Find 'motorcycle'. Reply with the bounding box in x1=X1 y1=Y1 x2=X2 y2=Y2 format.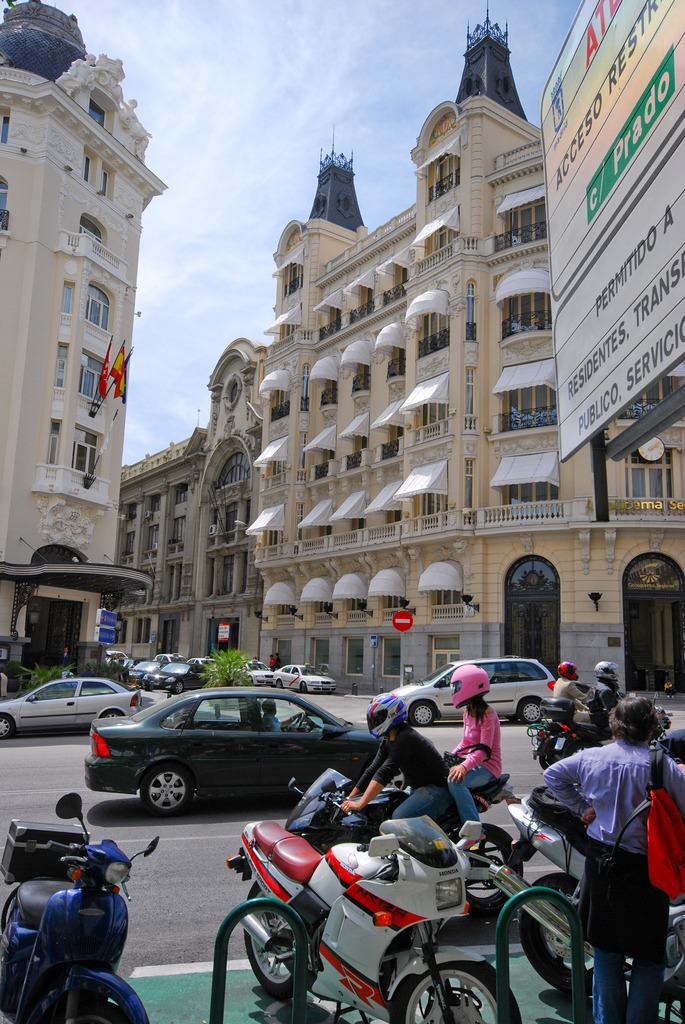
x1=223 y1=818 x2=522 y2=1014.
